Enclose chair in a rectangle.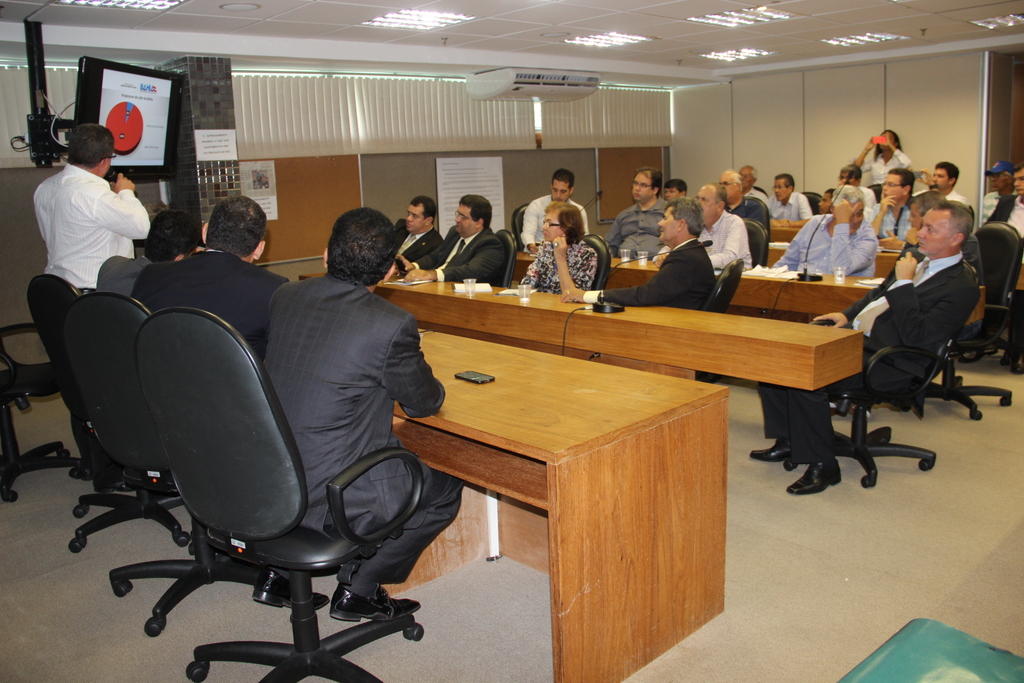
bbox(138, 305, 424, 682).
